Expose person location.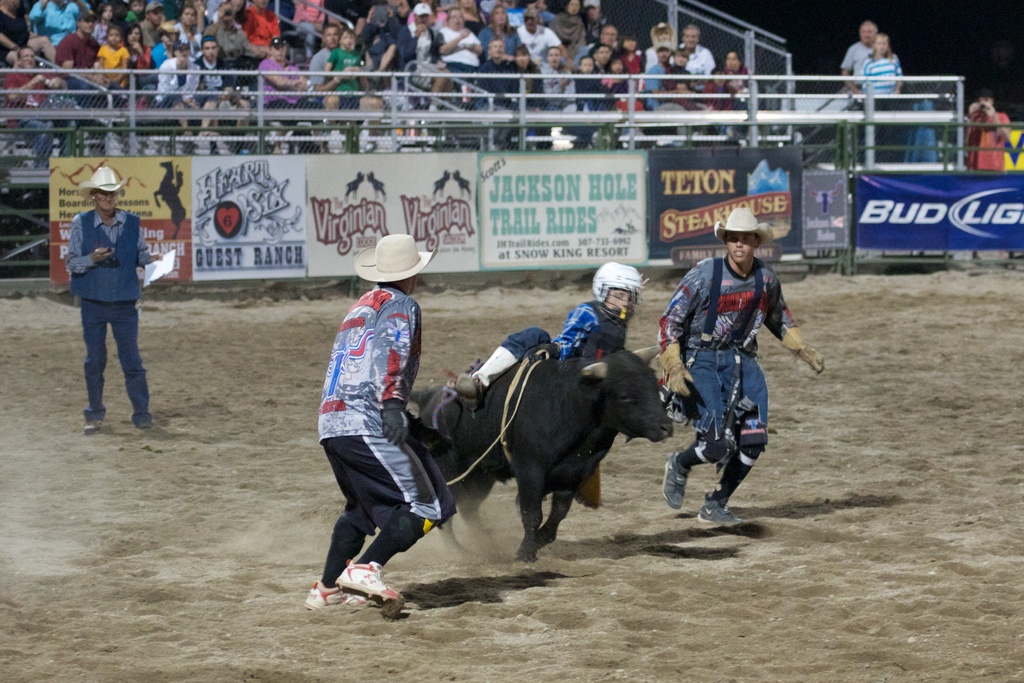
Exposed at <region>65, 163, 164, 425</region>.
